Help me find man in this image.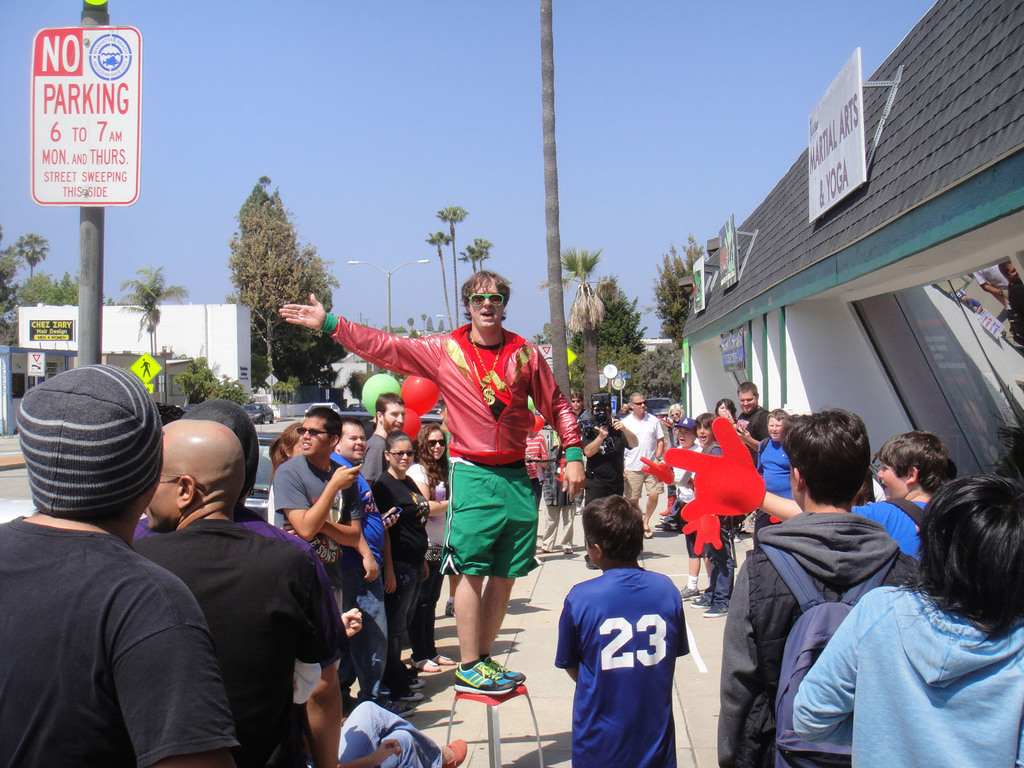
Found it: rect(276, 273, 582, 692).
